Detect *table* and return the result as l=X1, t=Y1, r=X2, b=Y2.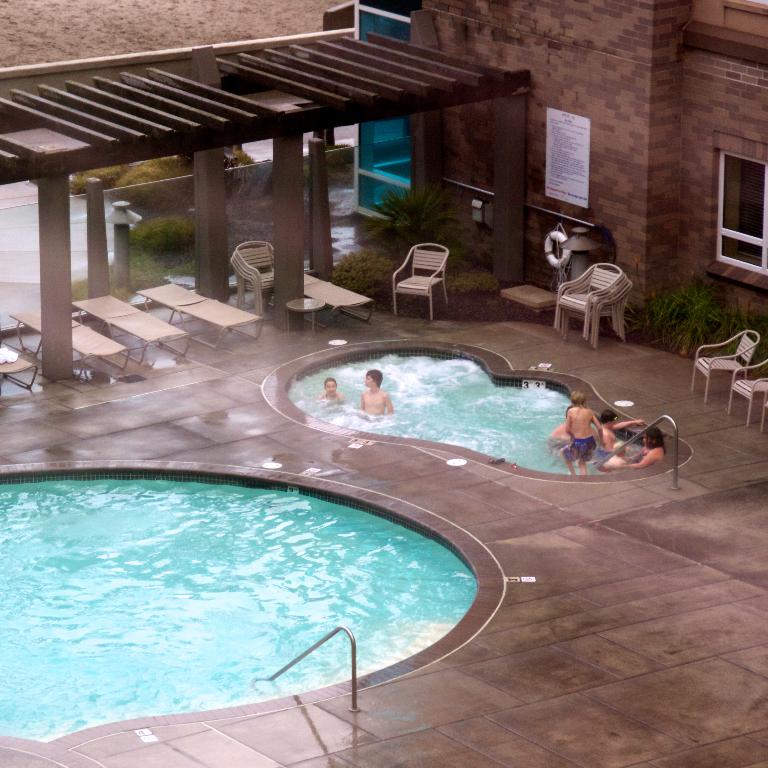
l=302, t=272, r=374, b=327.
